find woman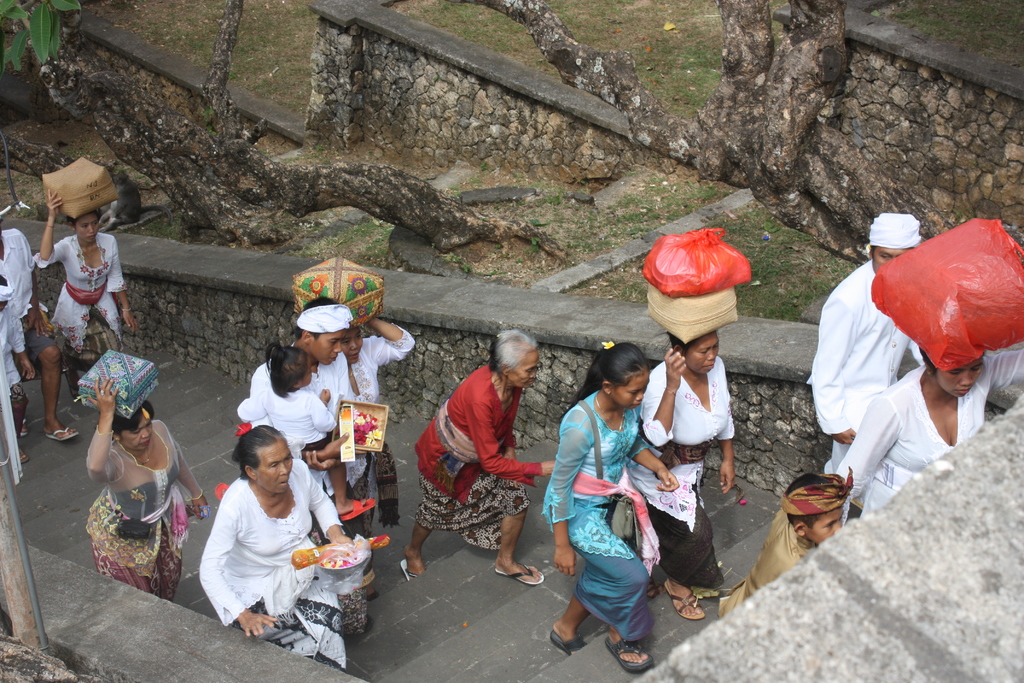
left=73, top=368, right=182, bottom=597
